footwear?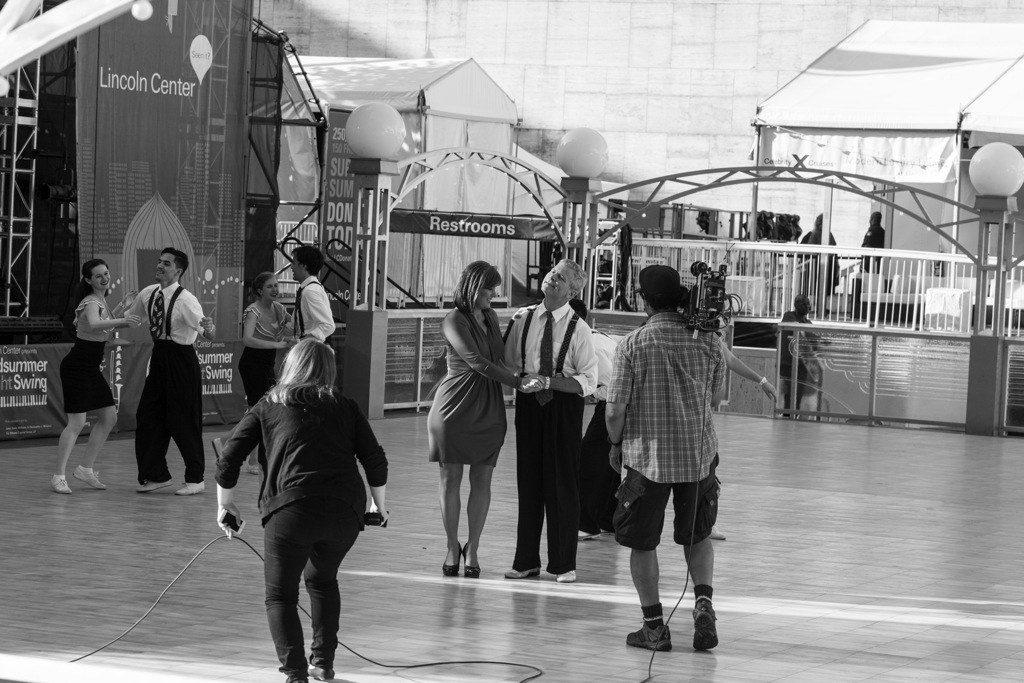
region(250, 463, 260, 473)
